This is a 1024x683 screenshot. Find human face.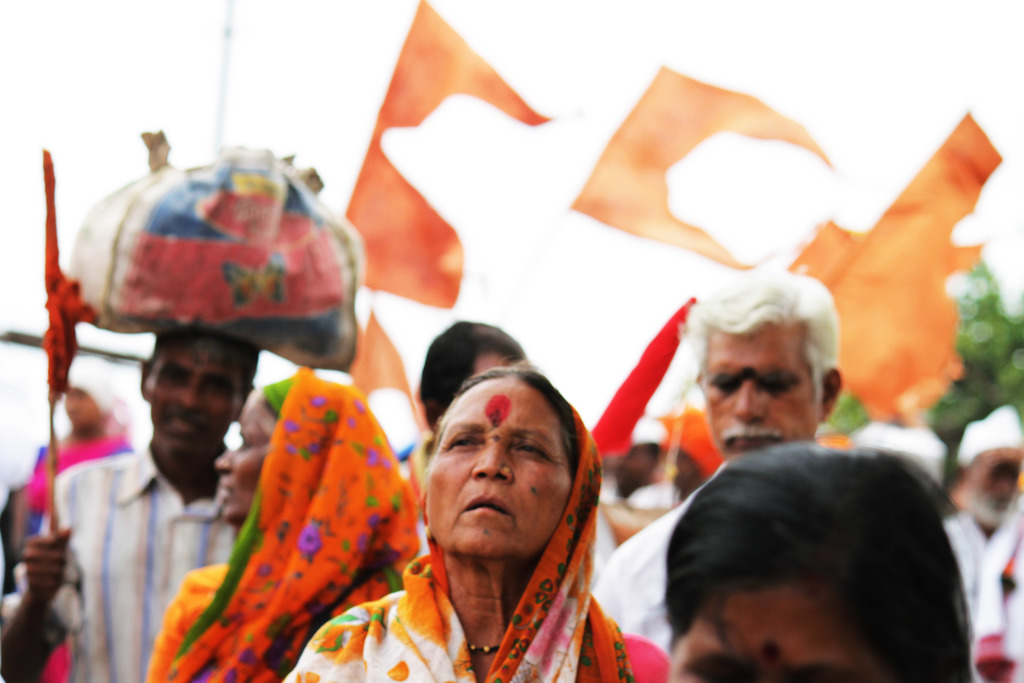
Bounding box: x1=664 y1=579 x2=893 y2=680.
